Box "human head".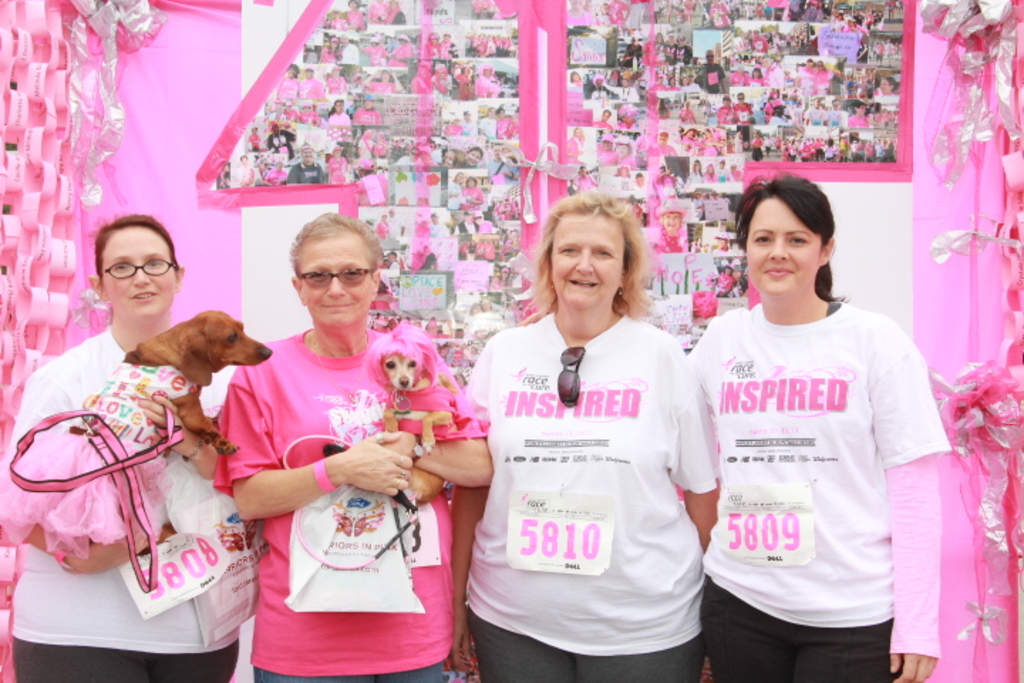
locate(734, 172, 828, 295).
